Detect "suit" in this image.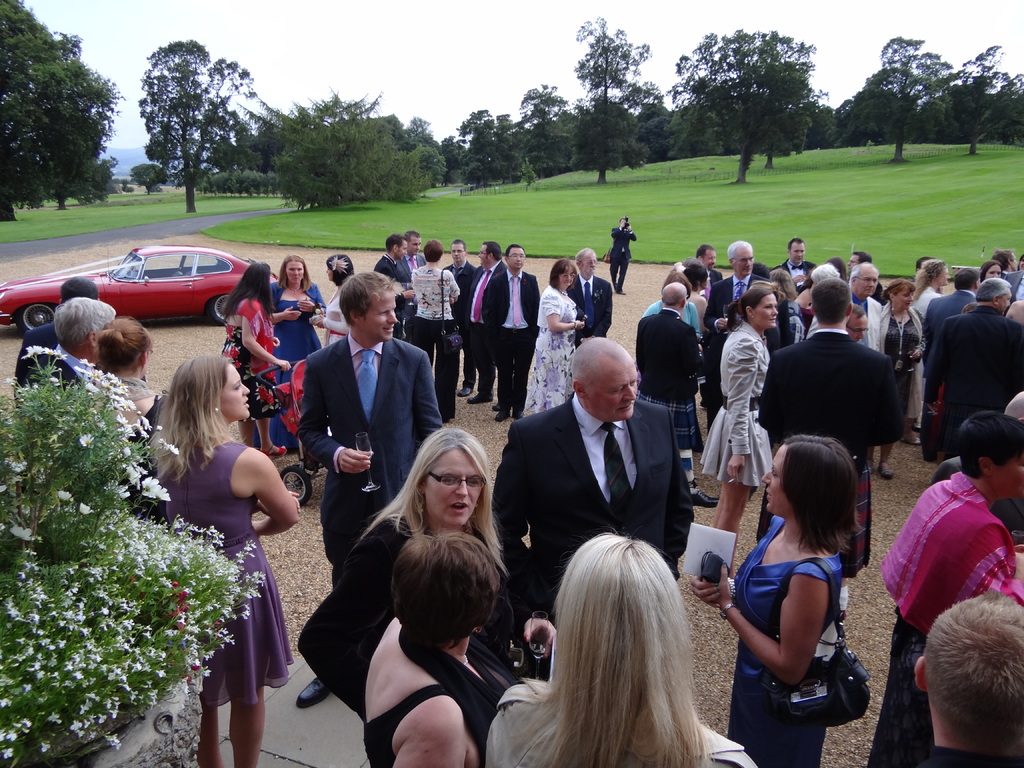
Detection: BBox(464, 262, 508, 390).
